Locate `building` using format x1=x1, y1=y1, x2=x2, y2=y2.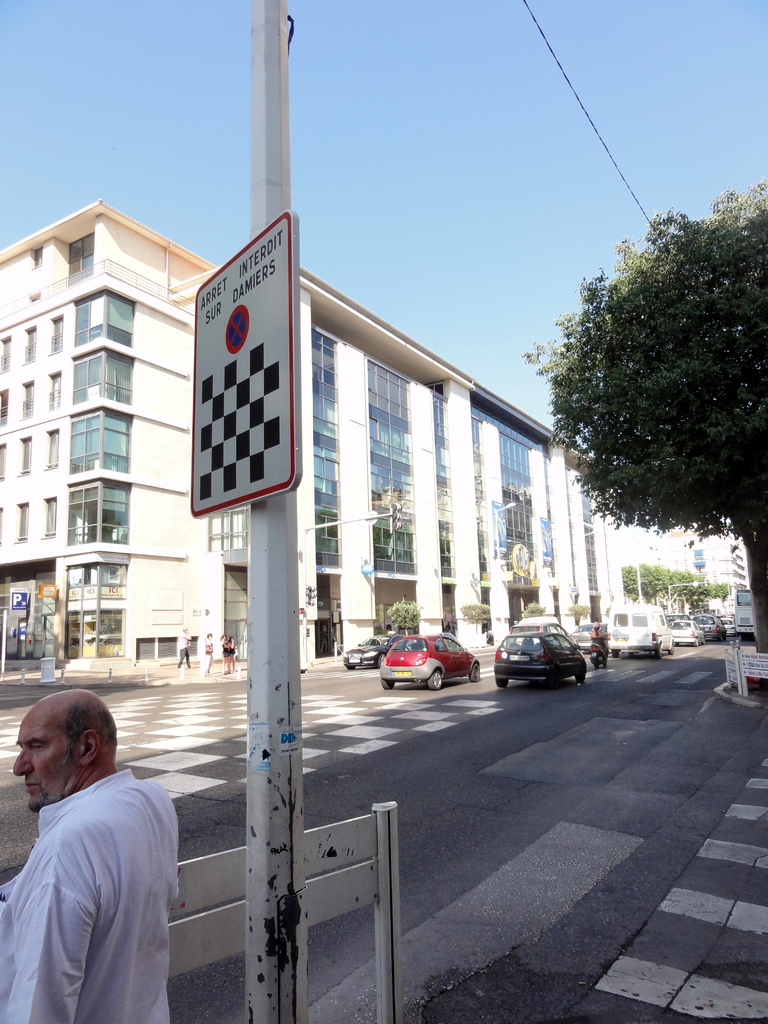
x1=0, y1=204, x2=252, y2=667.
